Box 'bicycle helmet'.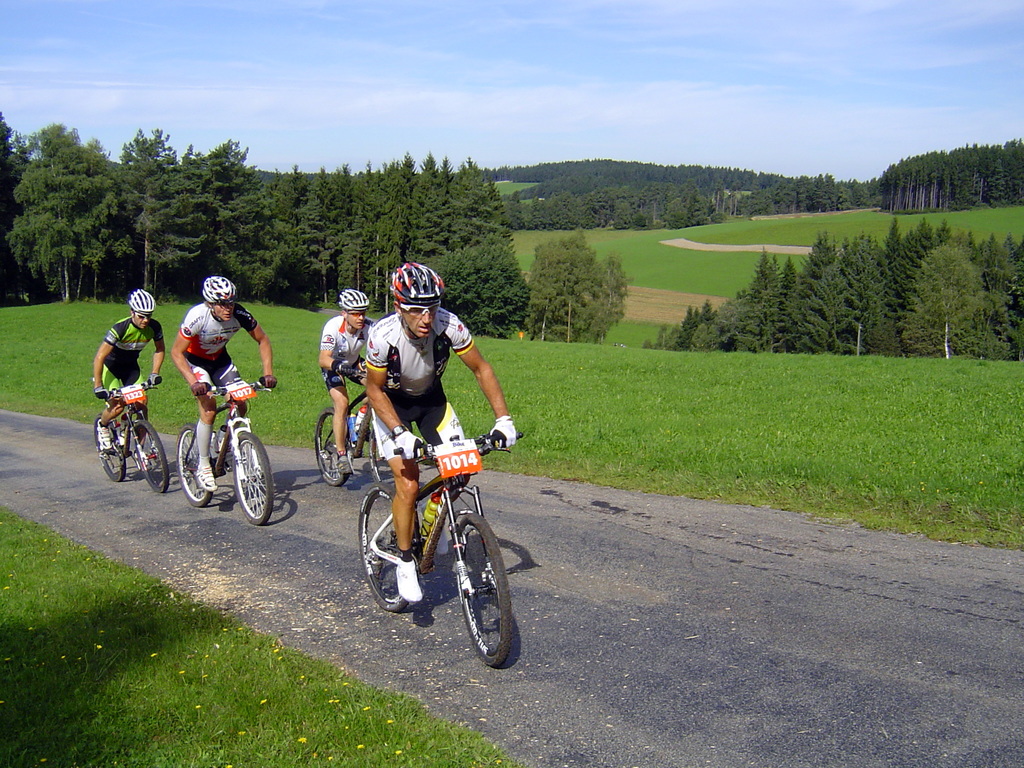
crop(389, 262, 444, 339).
